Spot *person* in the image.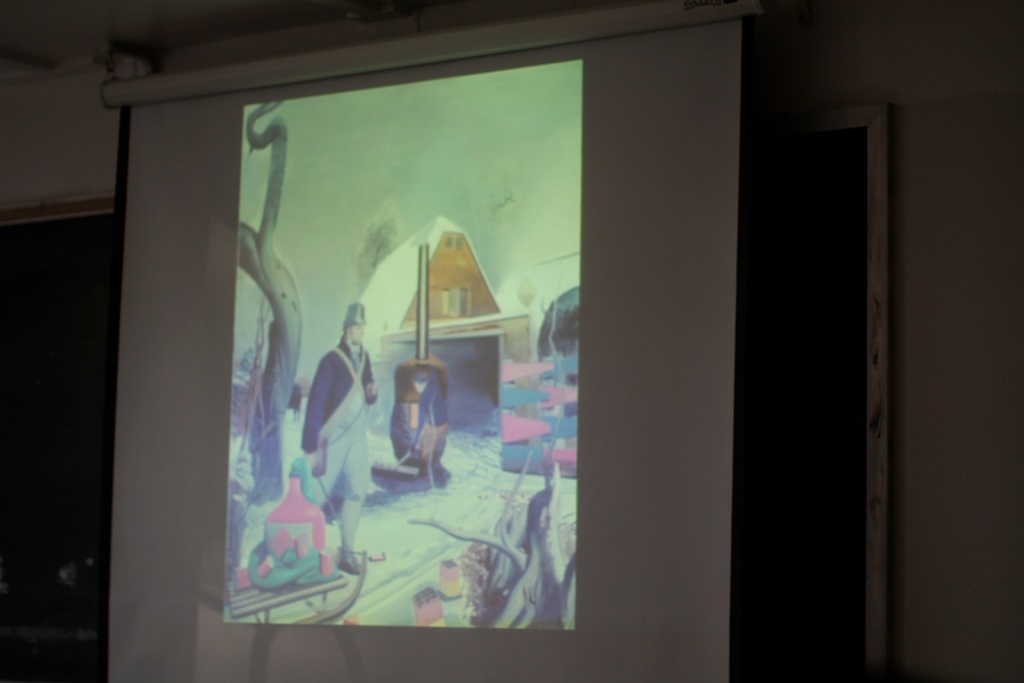
*person* found at (294,274,381,538).
